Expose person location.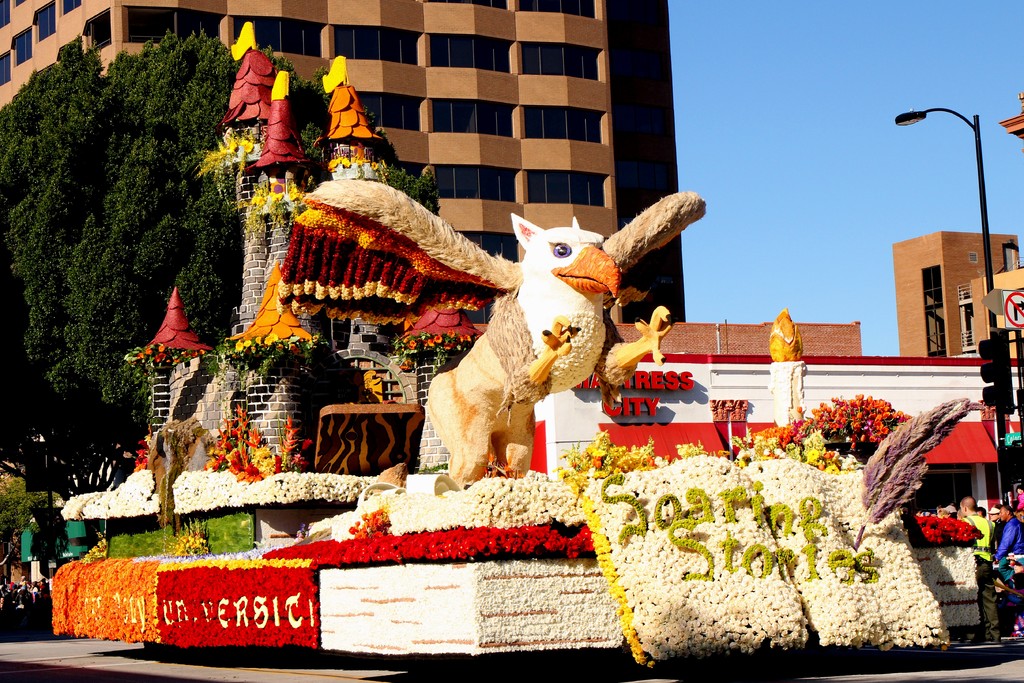
Exposed at bbox(991, 506, 1018, 627).
